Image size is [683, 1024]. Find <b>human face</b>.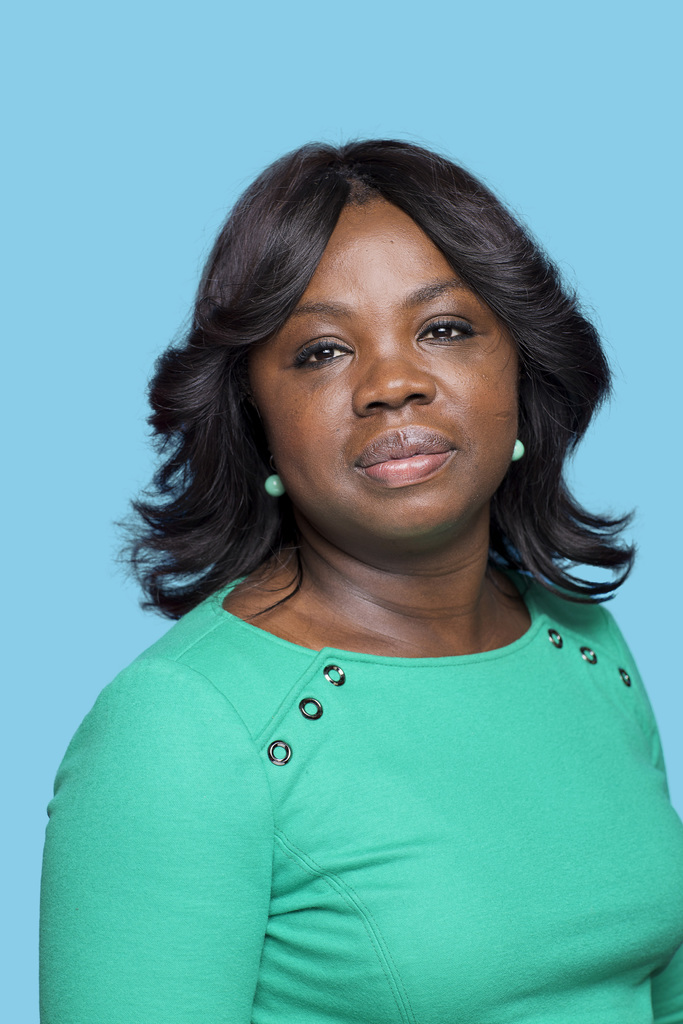
detection(253, 205, 518, 543).
